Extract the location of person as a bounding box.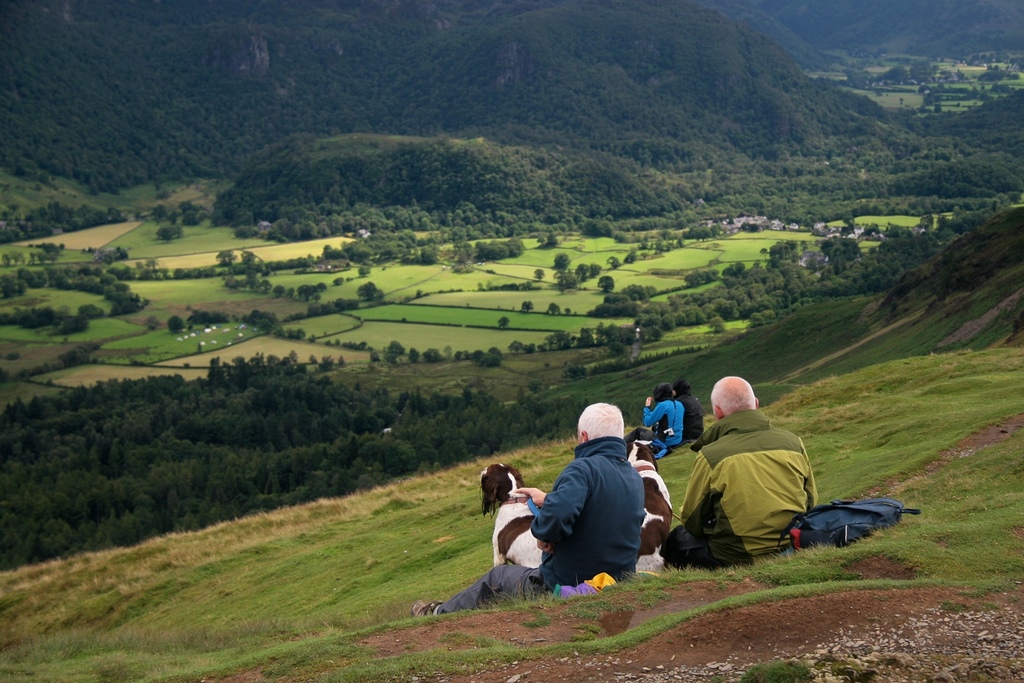
<bbox>664, 371, 817, 582</bbox>.
